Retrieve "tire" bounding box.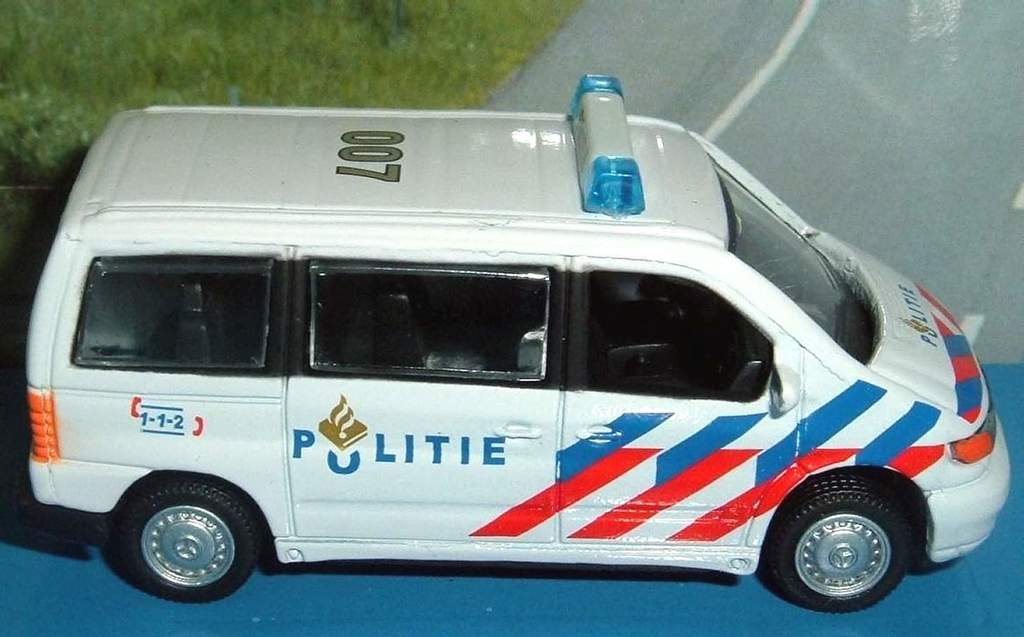
Bounding box: locate(92, 486, 269, 602).
